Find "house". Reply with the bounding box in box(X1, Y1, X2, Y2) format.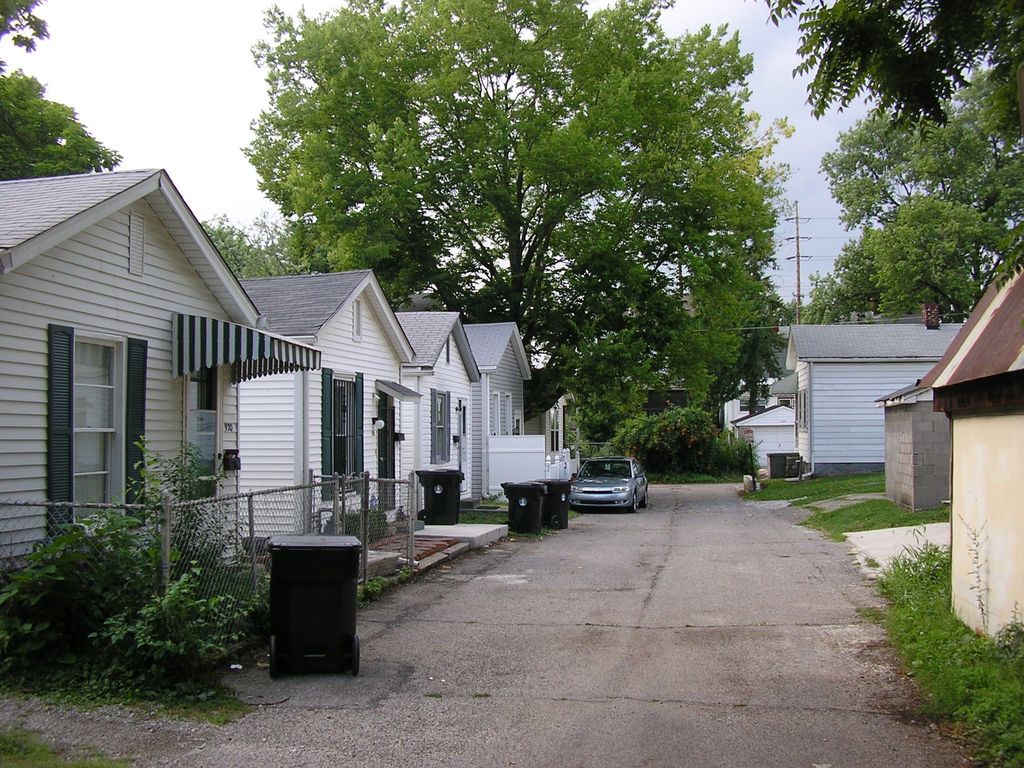
box(912, 244, 1023, 655).
